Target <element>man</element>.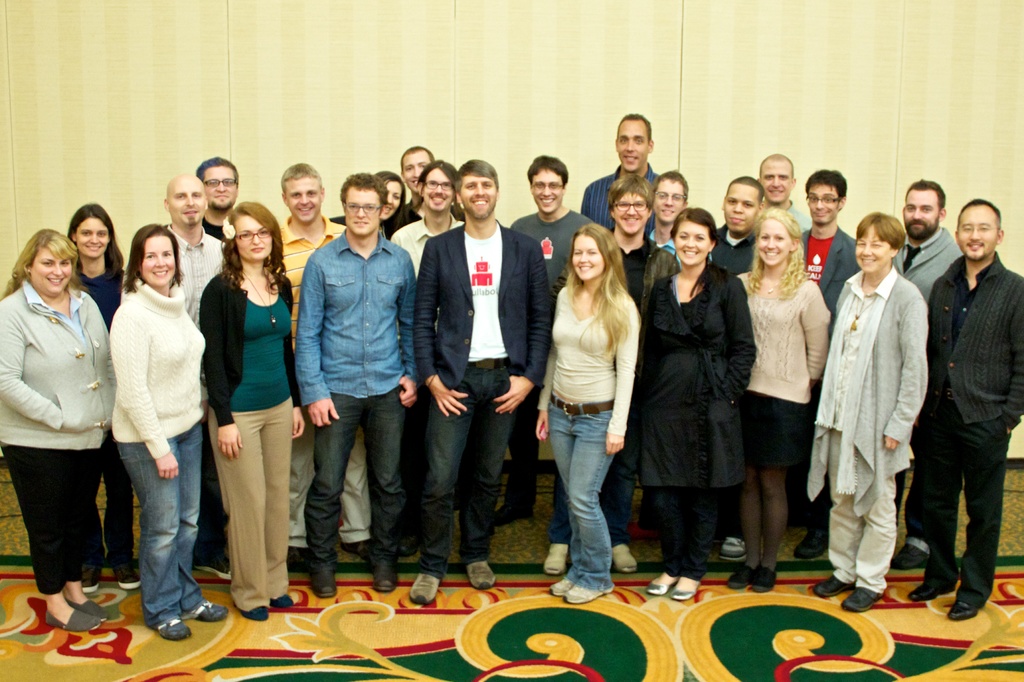
Target region: {"x1": 389, "y1": 157, "x2": 469, "y2": 279}.
